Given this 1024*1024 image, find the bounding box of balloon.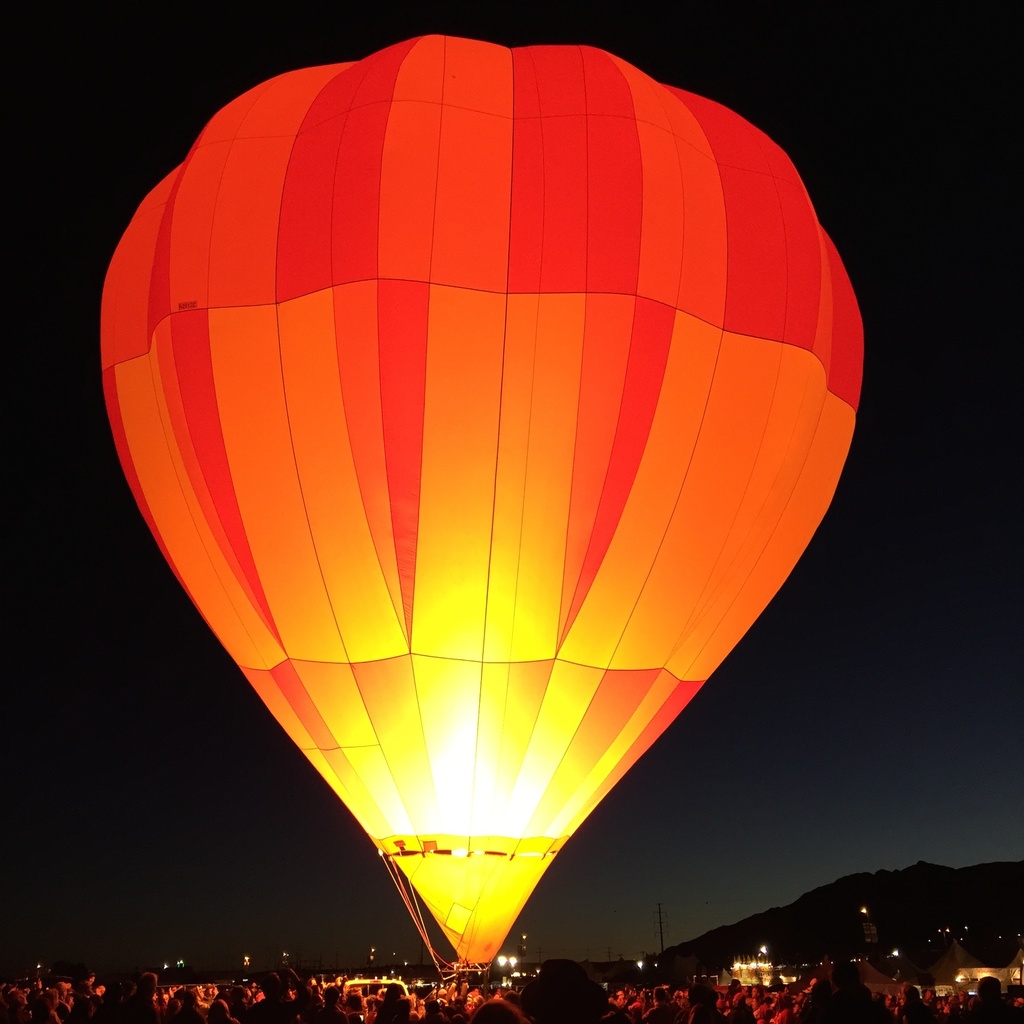
[left=100, top=33, right=856, bottom=962].
